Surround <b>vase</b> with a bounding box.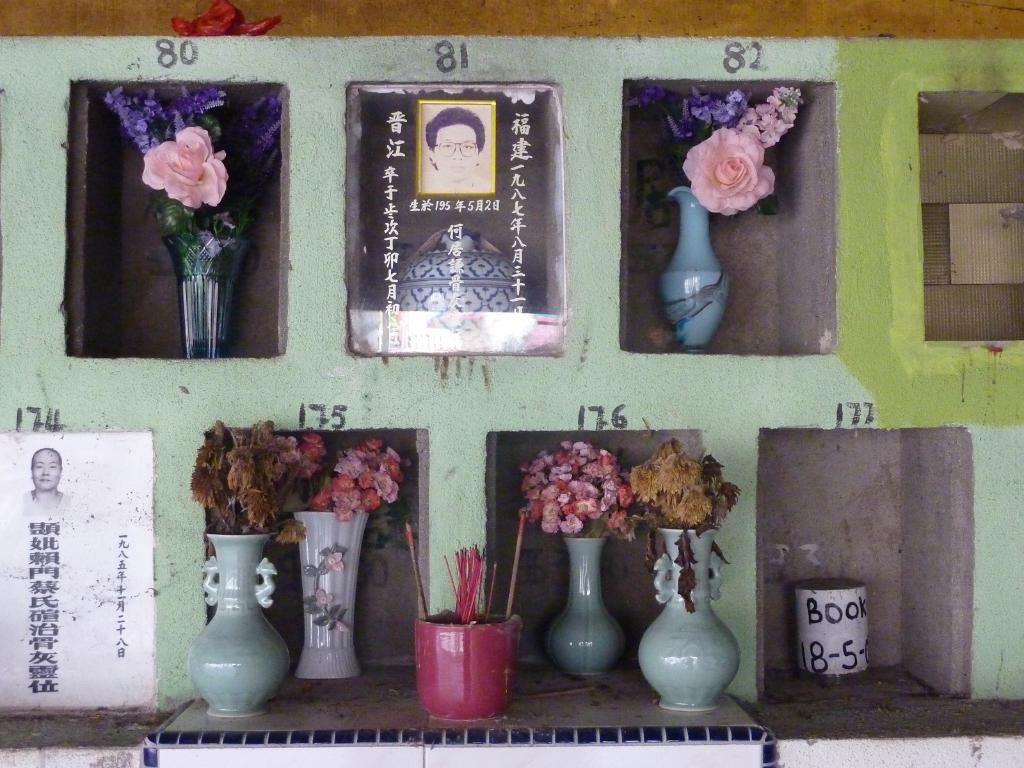
164:230:245:358.
